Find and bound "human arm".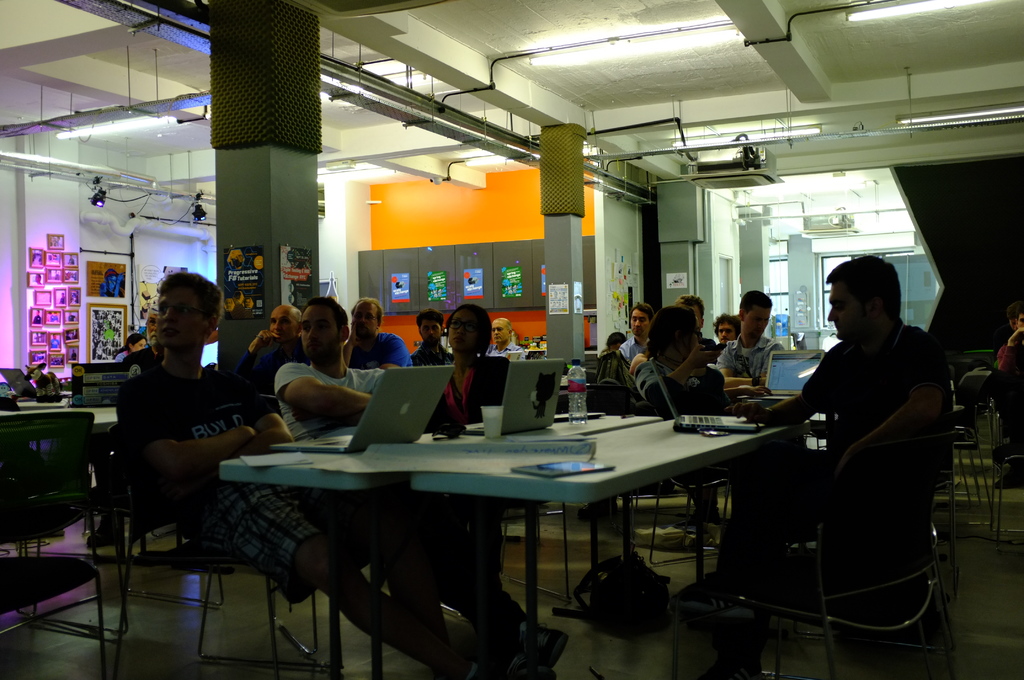
Bound: pyautogui.locateOnScreen(630, 345, 724, 410).
